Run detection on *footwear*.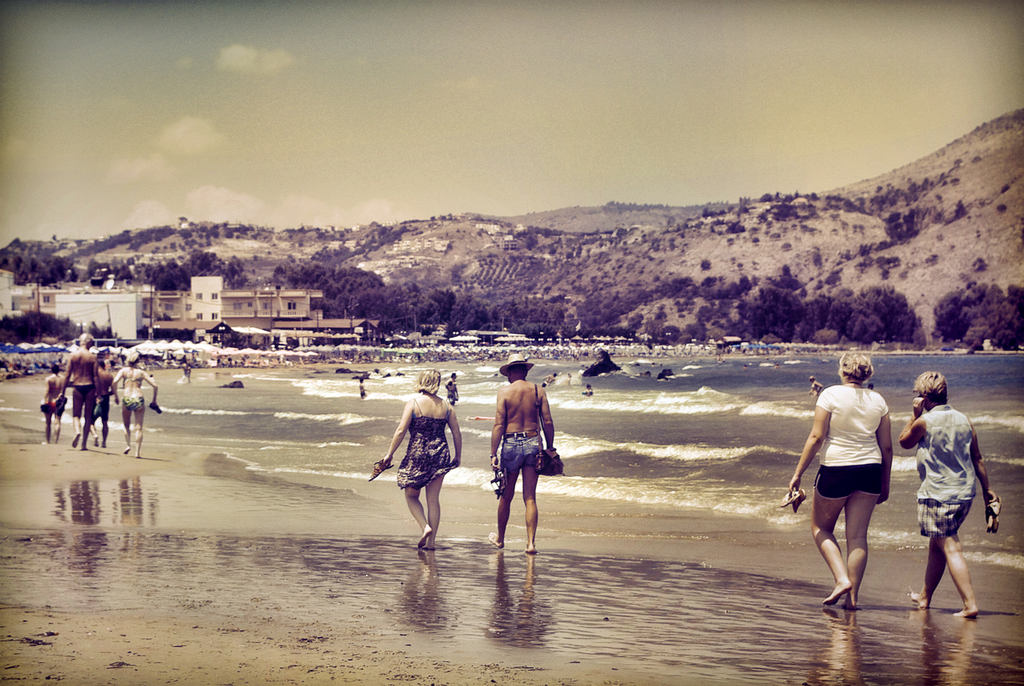
Result: rect(499, 468, 507, 491).
